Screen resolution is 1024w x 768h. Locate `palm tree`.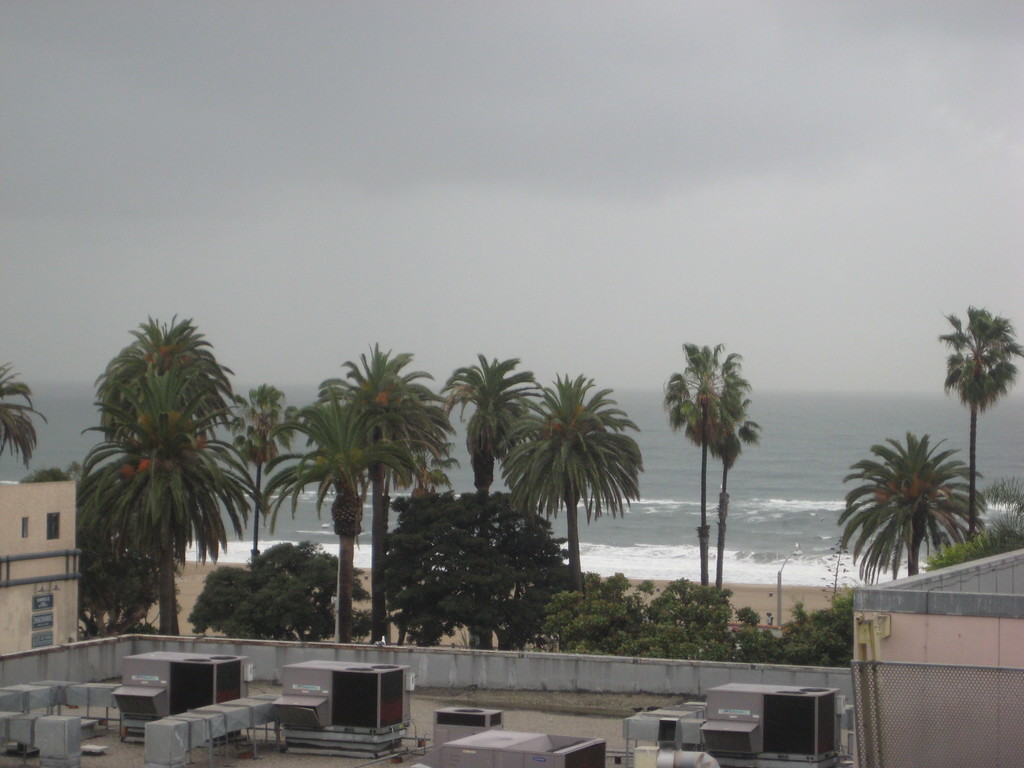
bbox=(950, 282, 1023, 433).
